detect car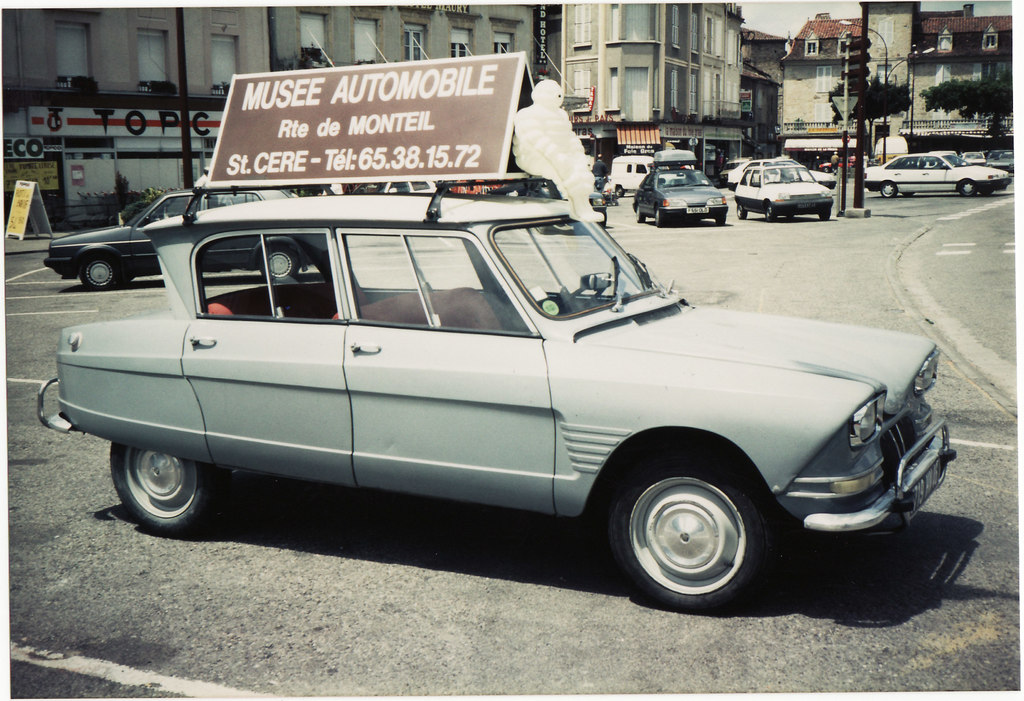
{"x1": 43, "y1": 190, "x2": 319, "y2": 293}
